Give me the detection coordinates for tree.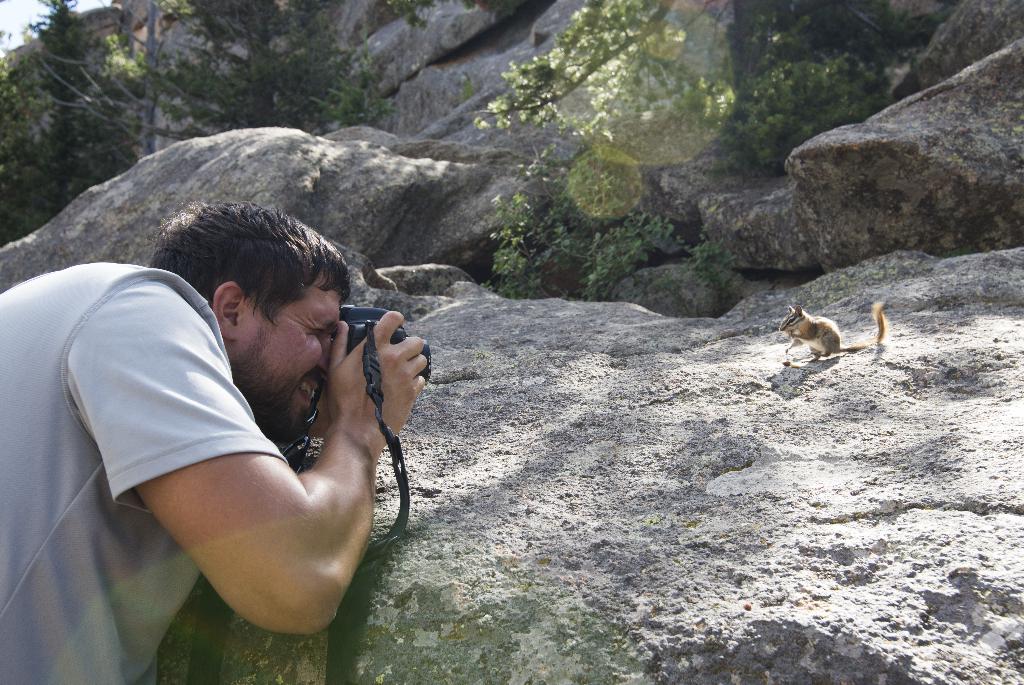
crop(147, 0, 410, 122).
